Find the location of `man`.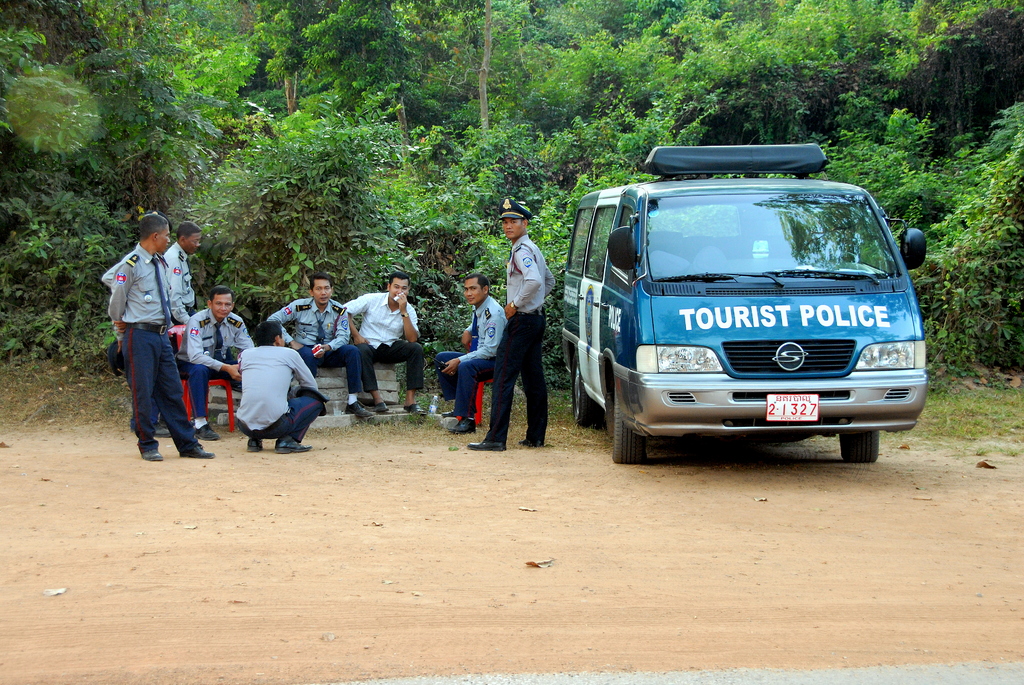
Location: box=[268, 272, 374, 418].
